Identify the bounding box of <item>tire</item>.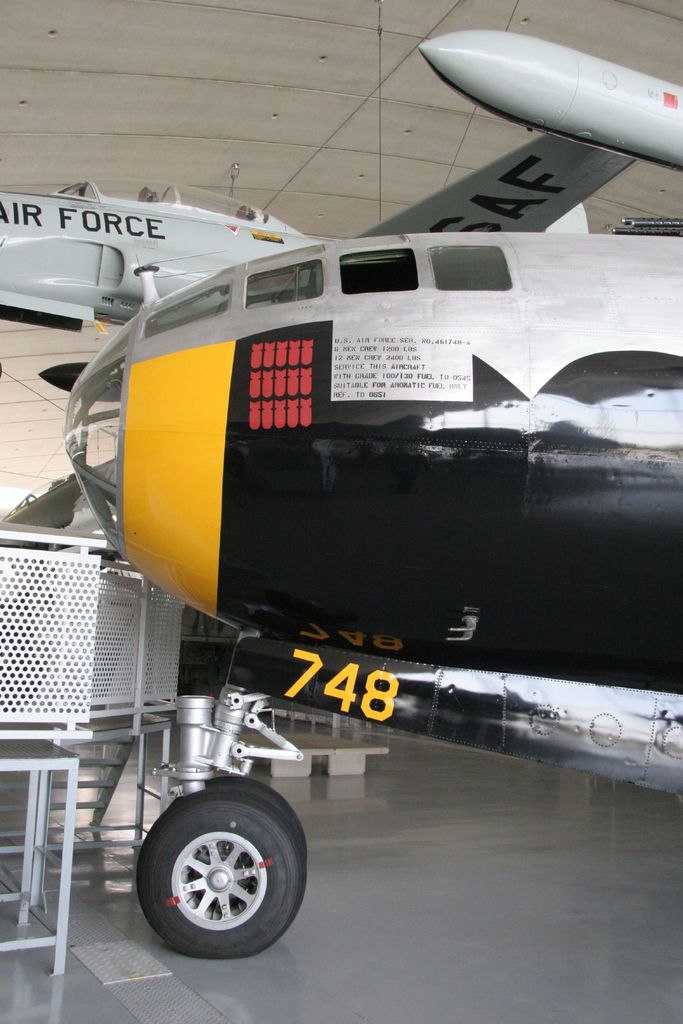
detection(133, 771, 311, 953).
